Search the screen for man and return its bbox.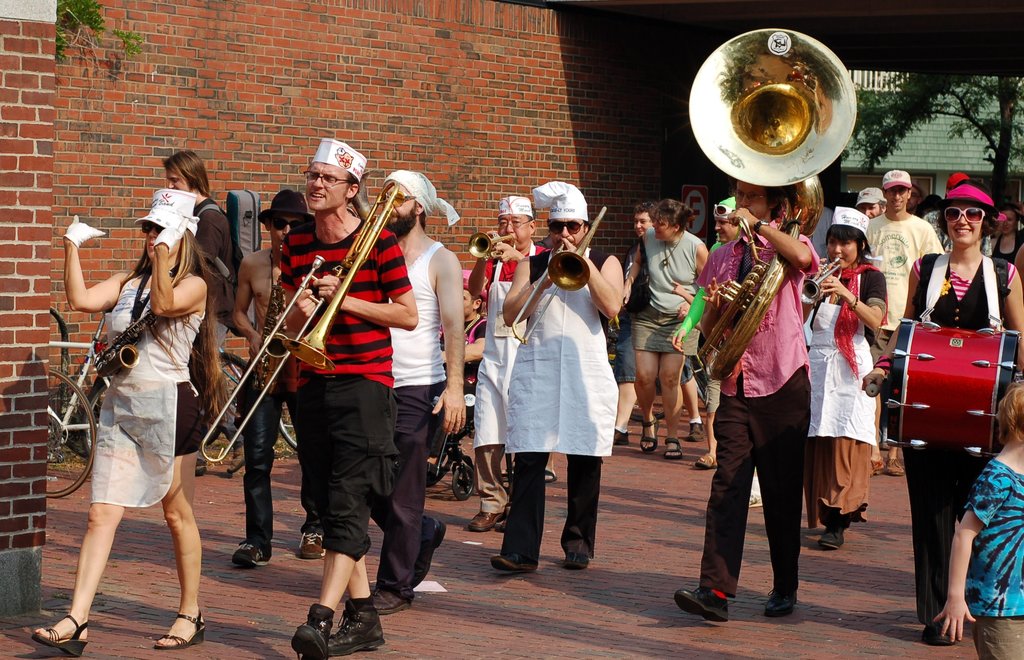
Found: (858,183,889,218).
